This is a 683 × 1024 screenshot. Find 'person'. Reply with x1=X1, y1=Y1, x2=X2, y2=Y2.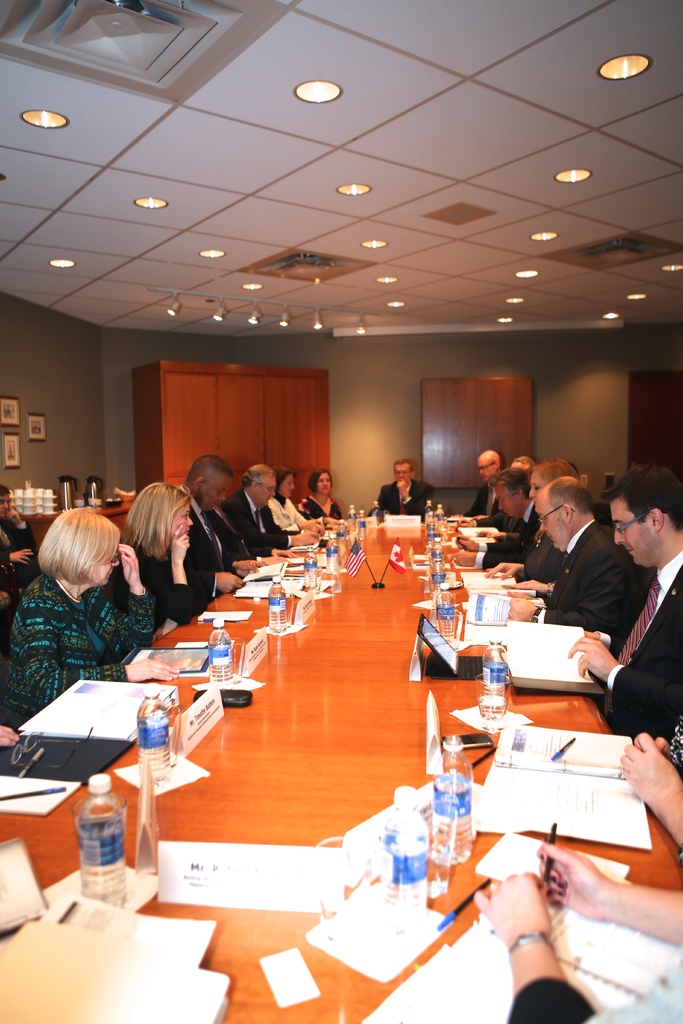
x1=225, y1=468, x2=309, y2=561.
